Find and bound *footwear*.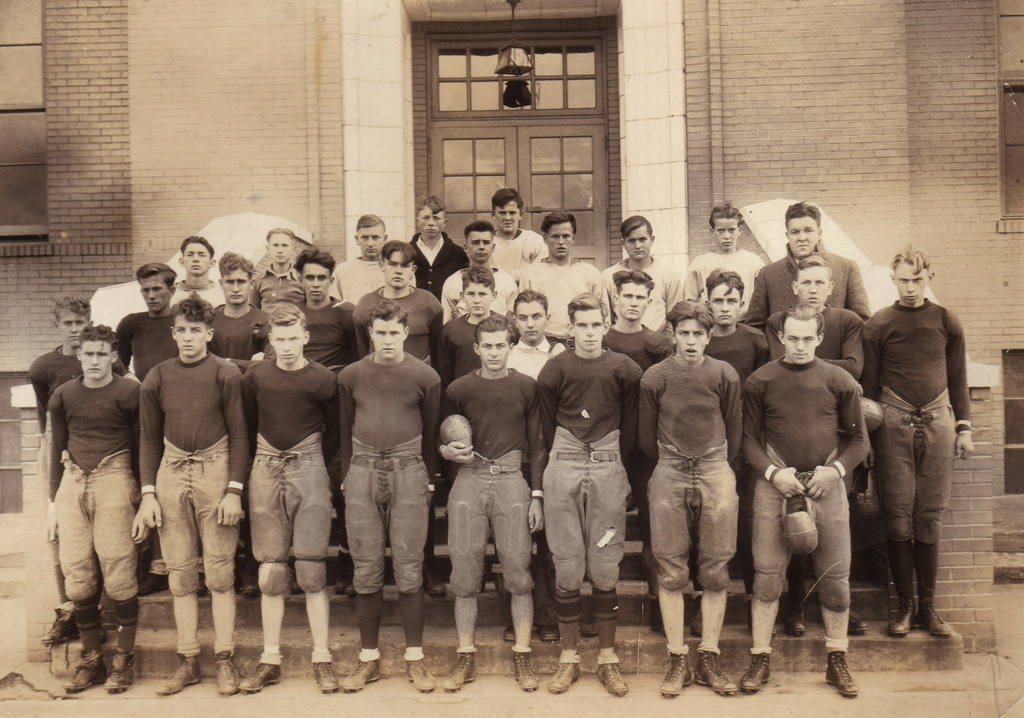
Bound: {"x1": 335, "y1": 574, "x2": 354, "y2": 595}.
